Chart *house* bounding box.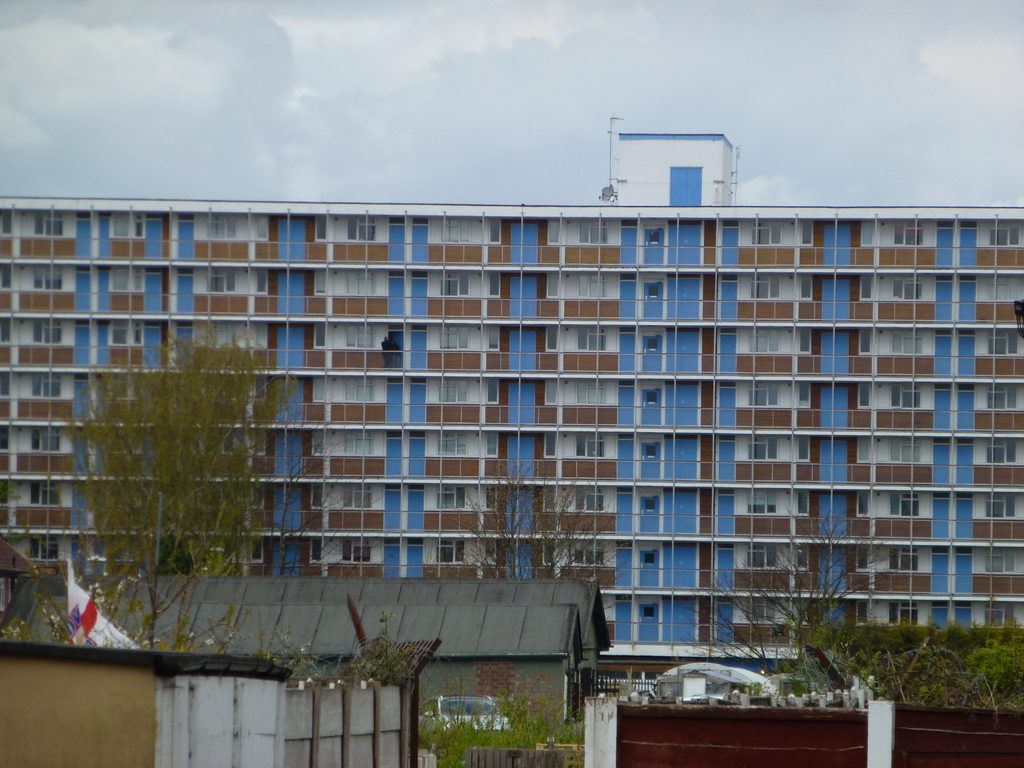
Charted: (left=0, top=184, right=169, bottom=589).
